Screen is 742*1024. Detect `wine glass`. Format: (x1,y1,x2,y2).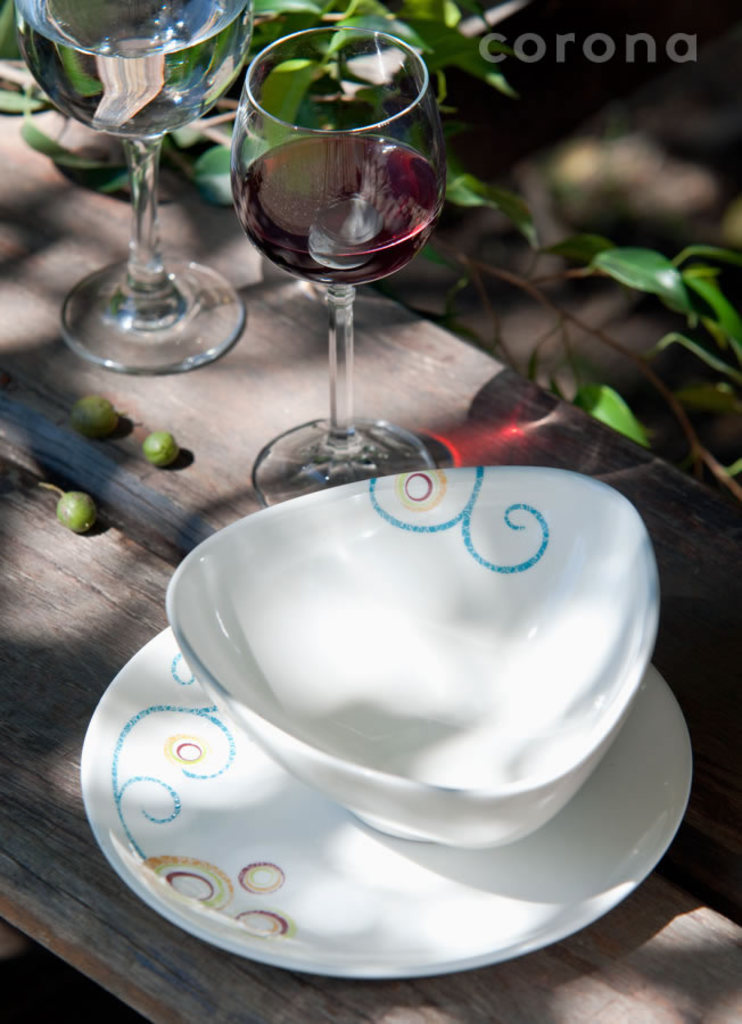
(229,27,443,507).
